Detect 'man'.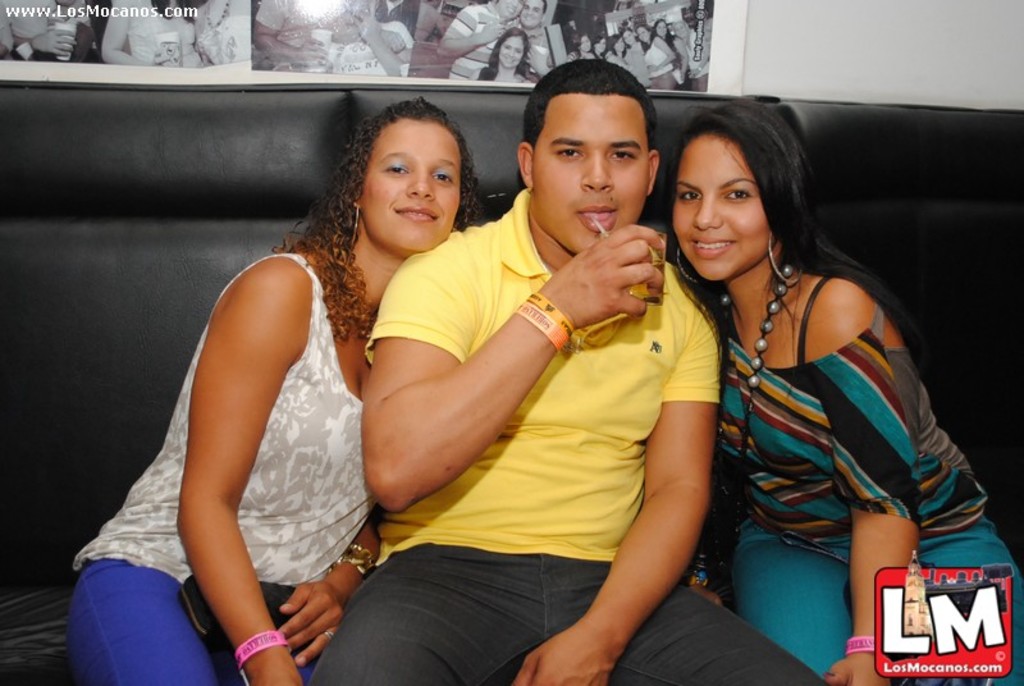
Detected at 436, 0, 525, 88.
